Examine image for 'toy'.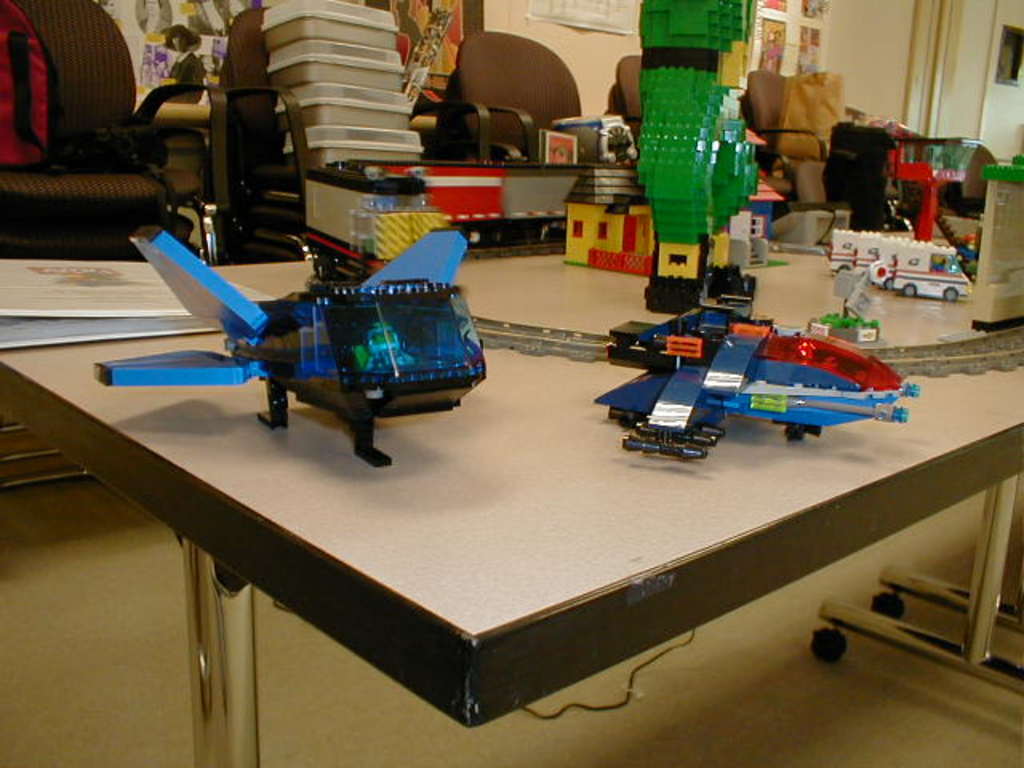
Examination result: <bbox>94, 227, 490, 470</bbox>.
